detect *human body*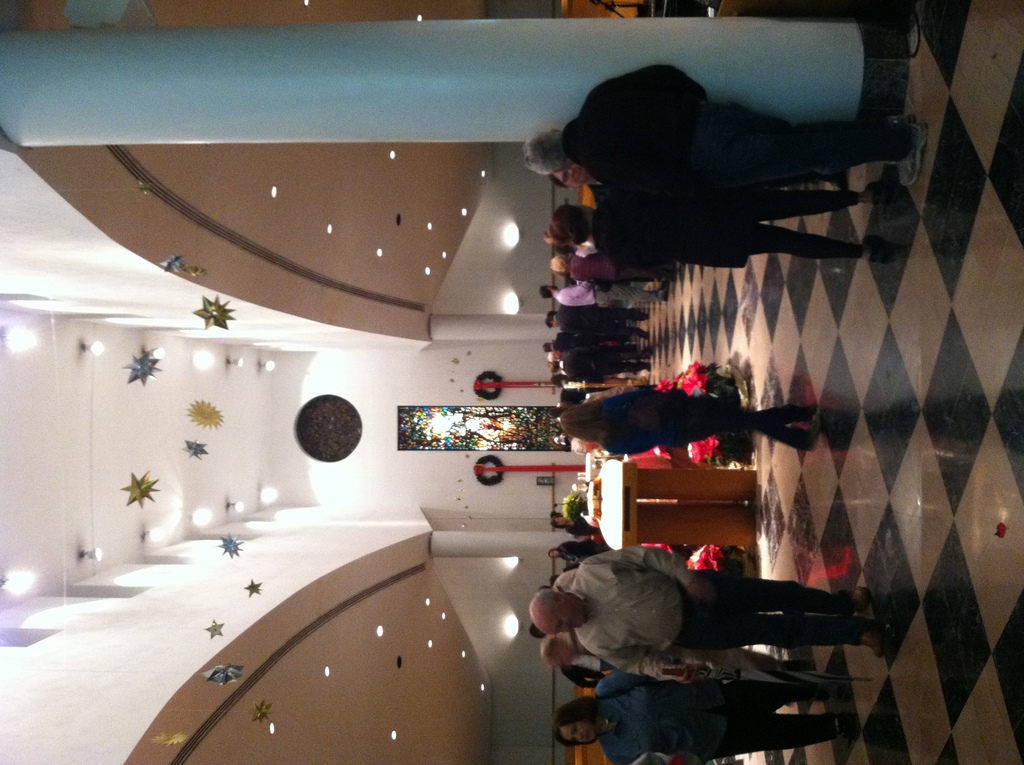
crop(550, 670, 864, 764)
